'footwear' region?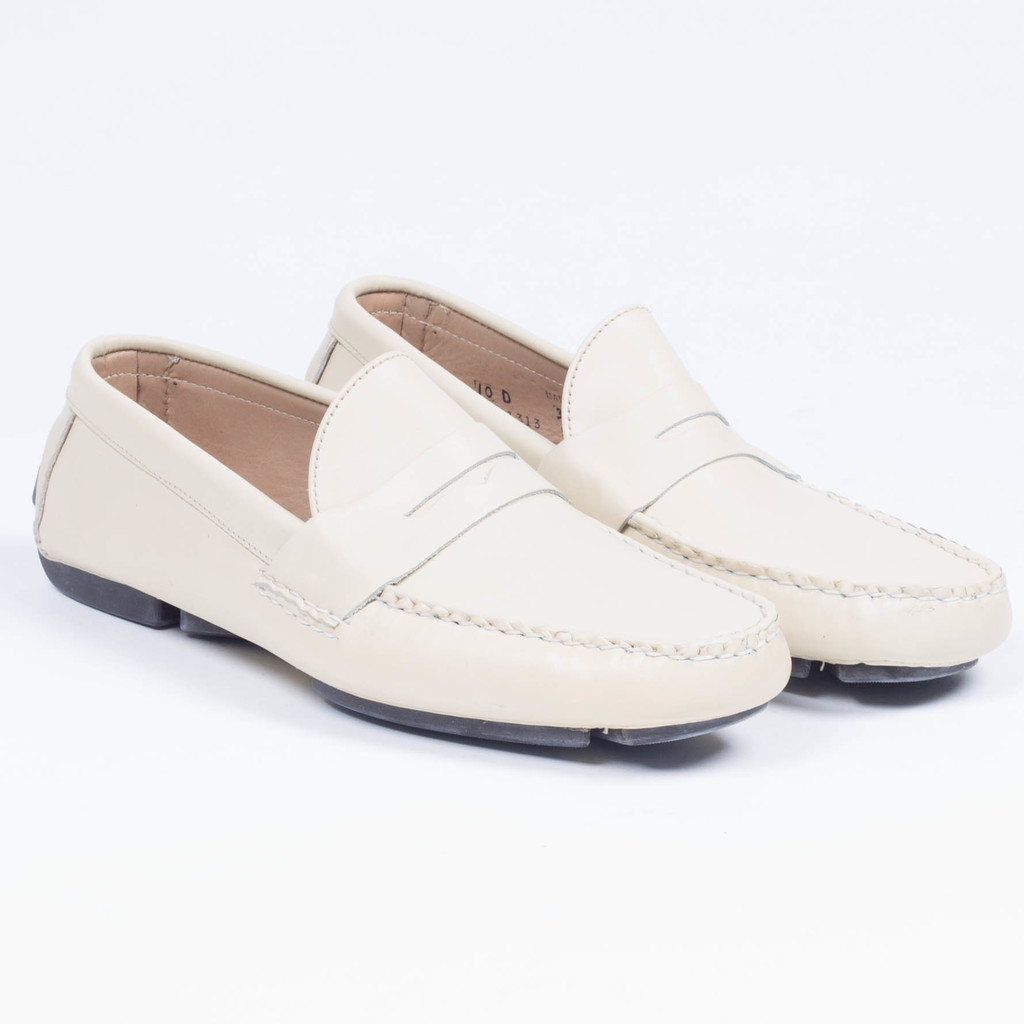
<region>310, 281, 1010, 696</region>
